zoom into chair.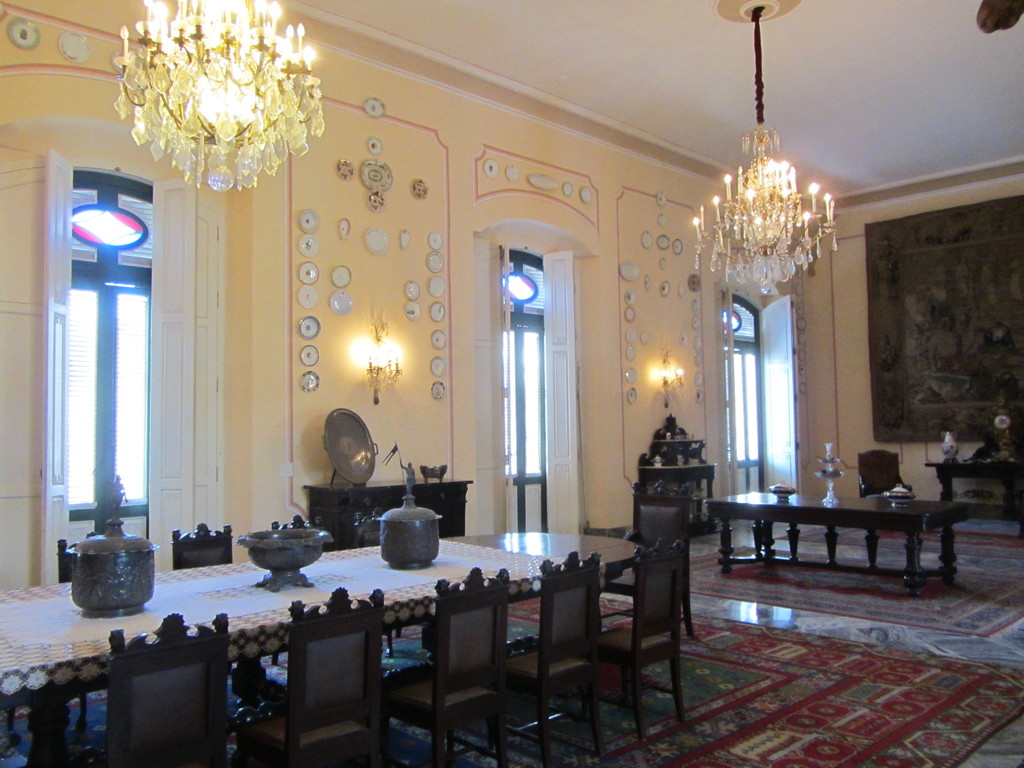
Zoom target: bbox=[351, 507, 426, 634].
